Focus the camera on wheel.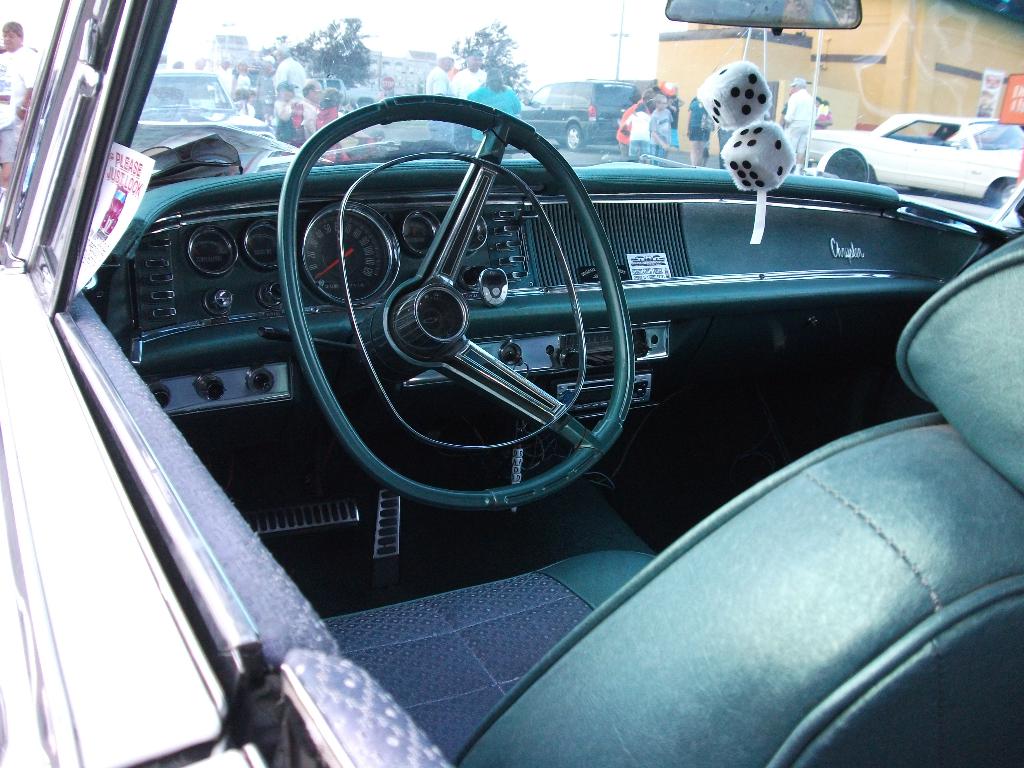
Focus region: detection(567, 123, 587, 153).
